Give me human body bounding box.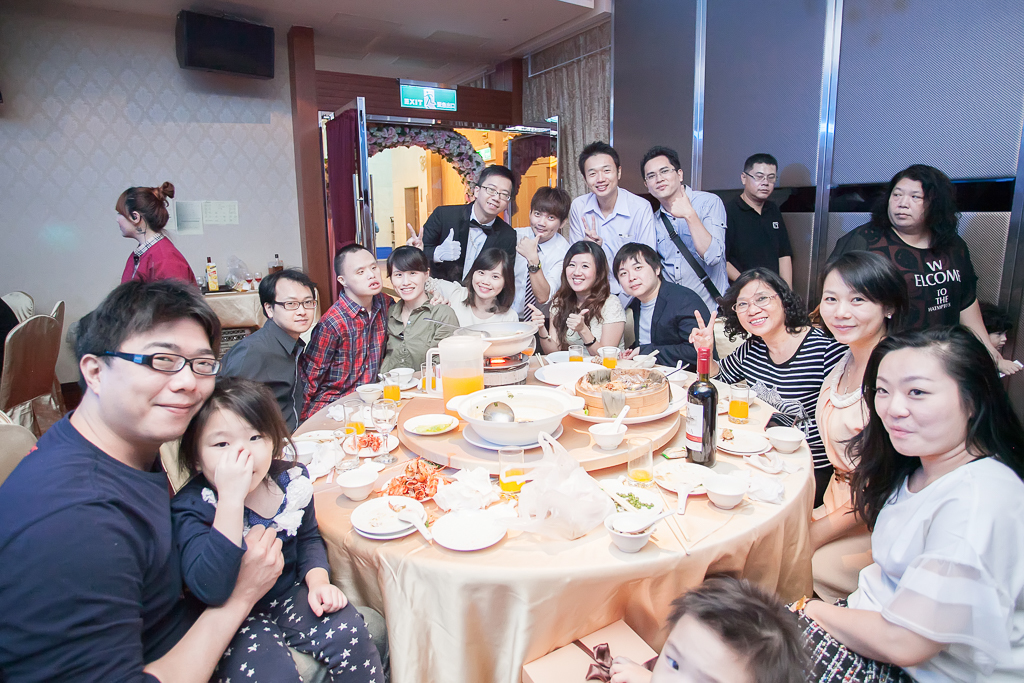
<box>525,250,629,353</box>.
